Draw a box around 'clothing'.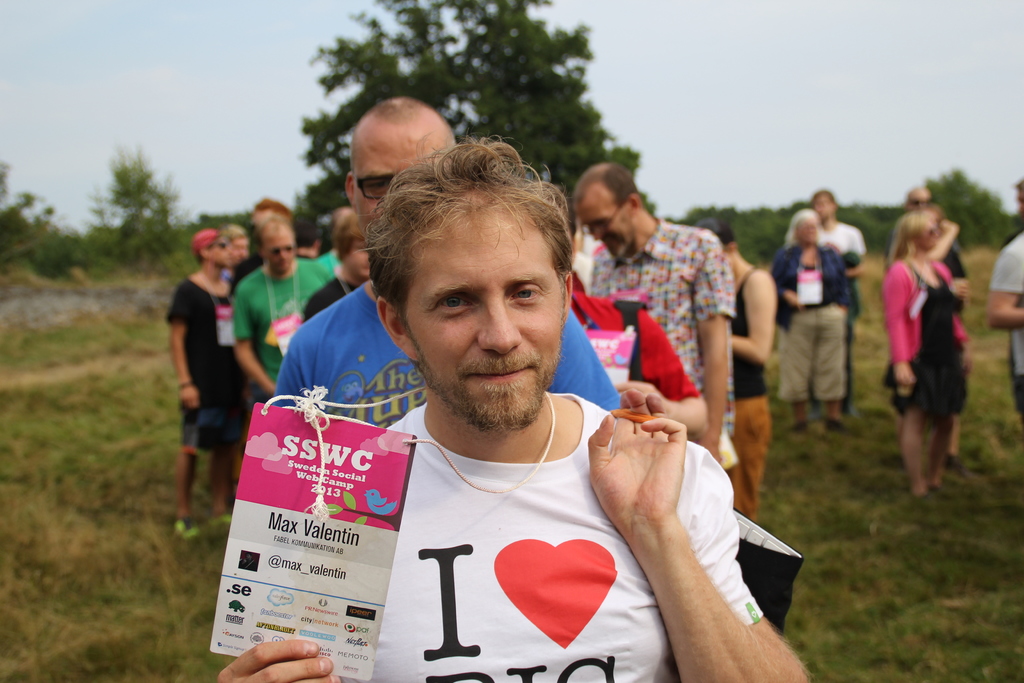
<region>244, 276, 630, 419</region>.
